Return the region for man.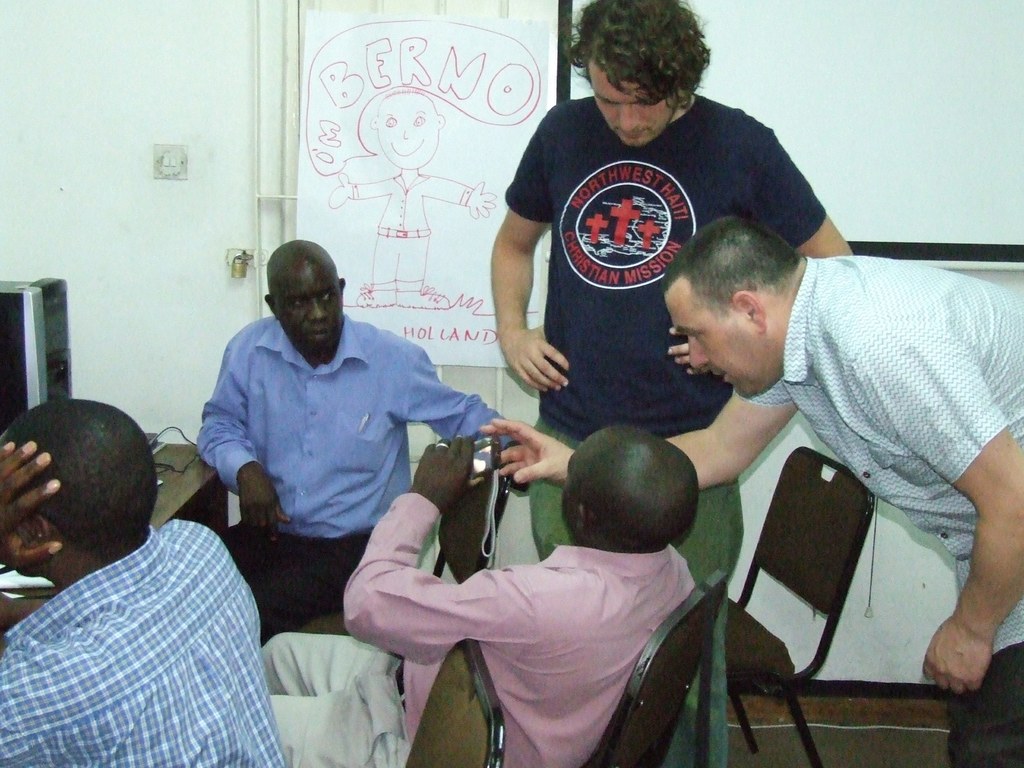
342, 423, 701, 767.
